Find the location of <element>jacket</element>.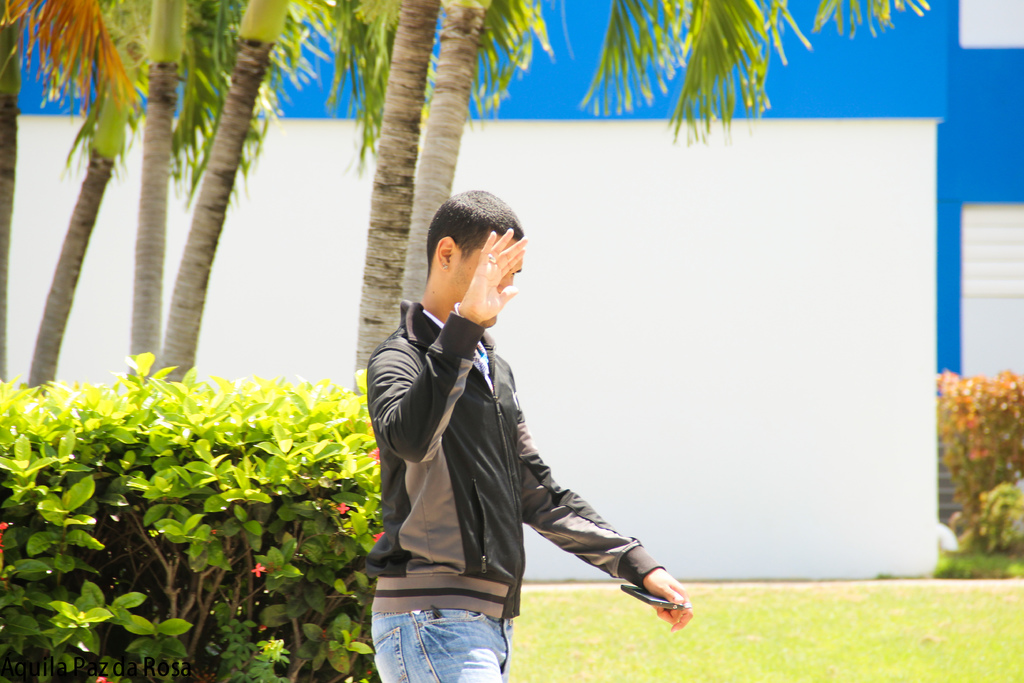
Location: 376,349,699,609.
